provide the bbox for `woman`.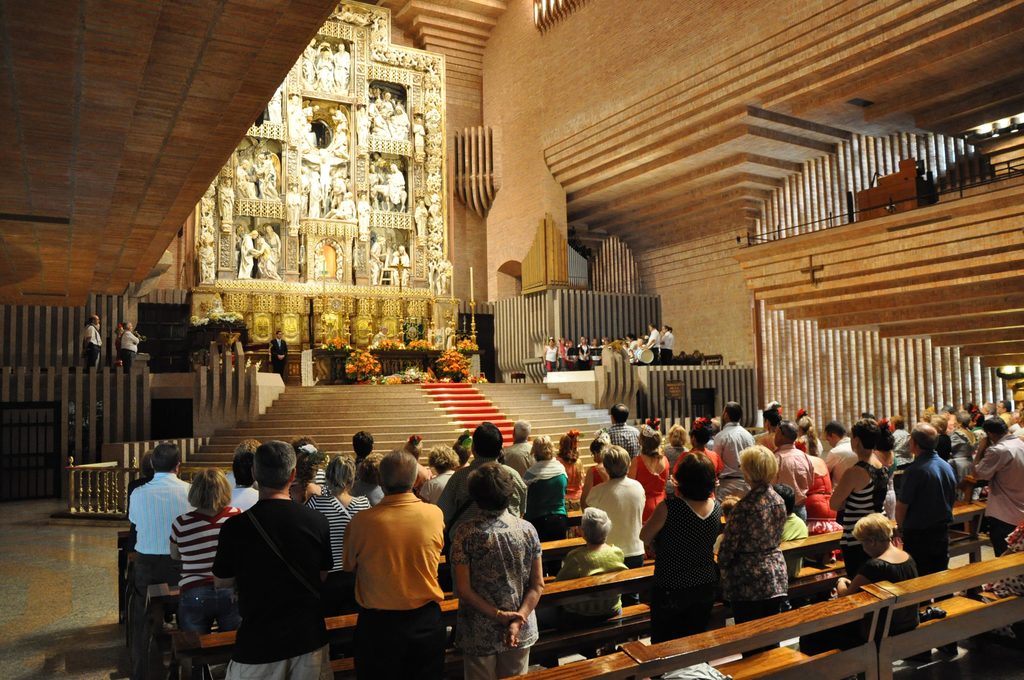
[x1=948, y1=403, x2=976, y2=496].
